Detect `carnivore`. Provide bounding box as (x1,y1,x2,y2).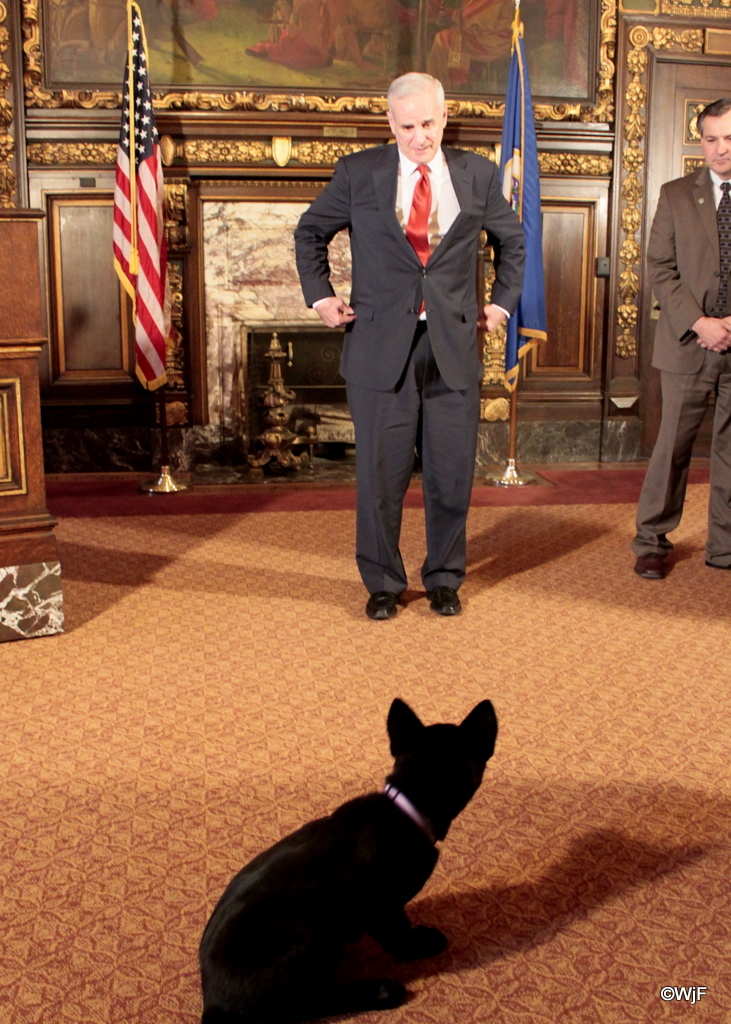
(191,706,503,1020).
